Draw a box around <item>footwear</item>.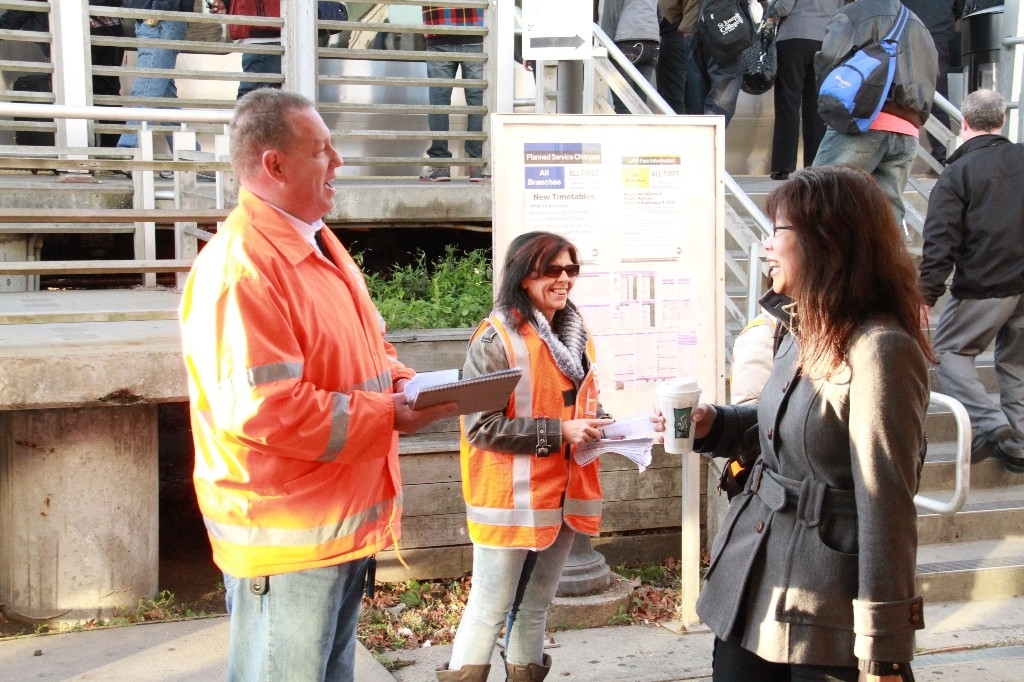
box=[499, 649, 550, 681].
